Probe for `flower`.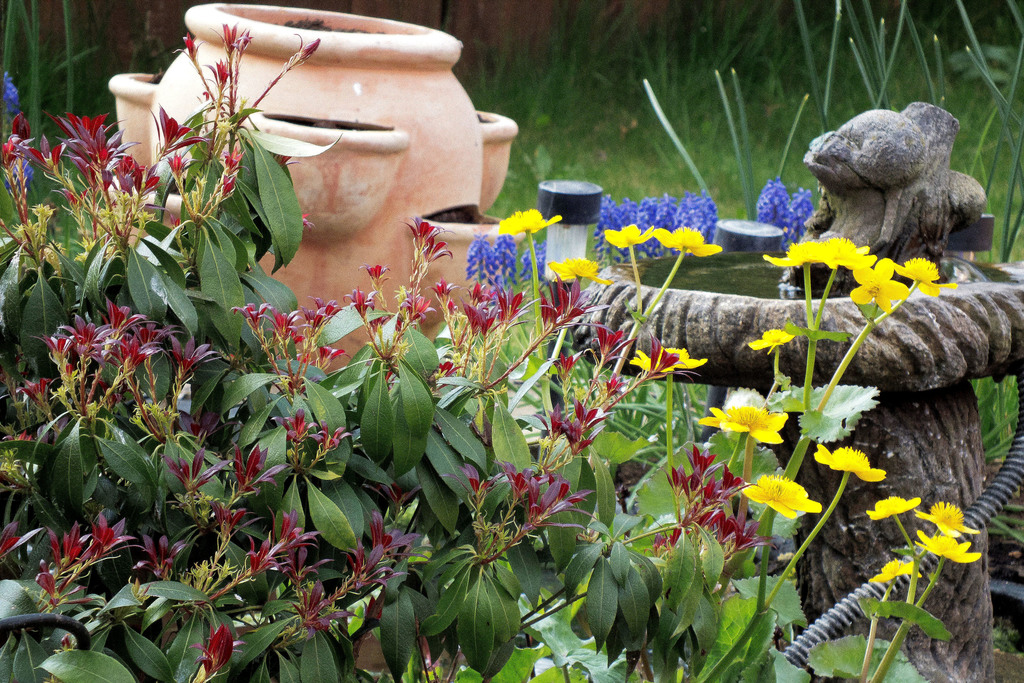
Probe result: box(865, 554, 925, 586).
